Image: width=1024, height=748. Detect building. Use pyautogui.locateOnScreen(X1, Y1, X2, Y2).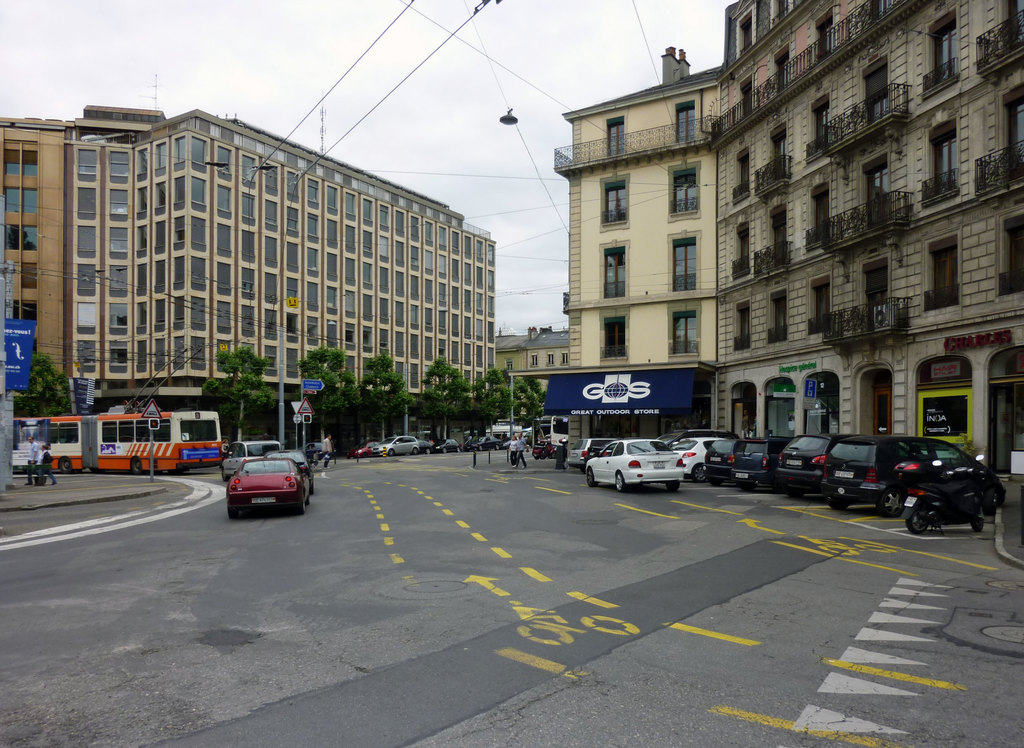
pyautogui.locateOnScreen(564, 44, 726, 464).
